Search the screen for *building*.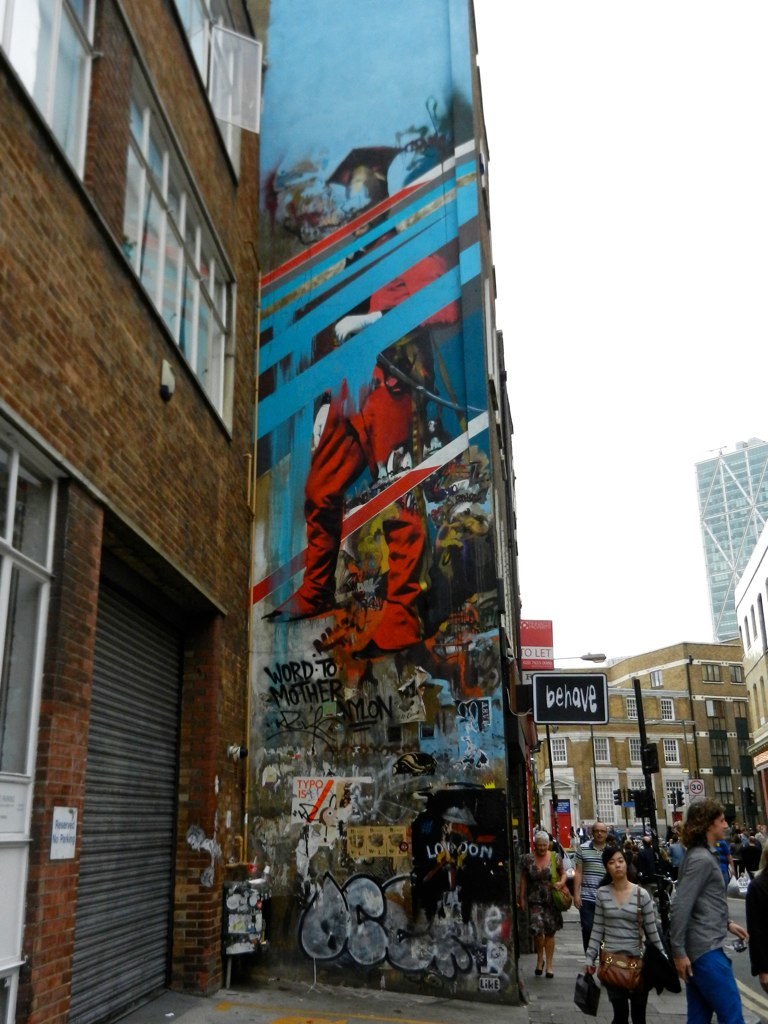
Found at <bbox>728, 530, 767, 861</bbox>.
